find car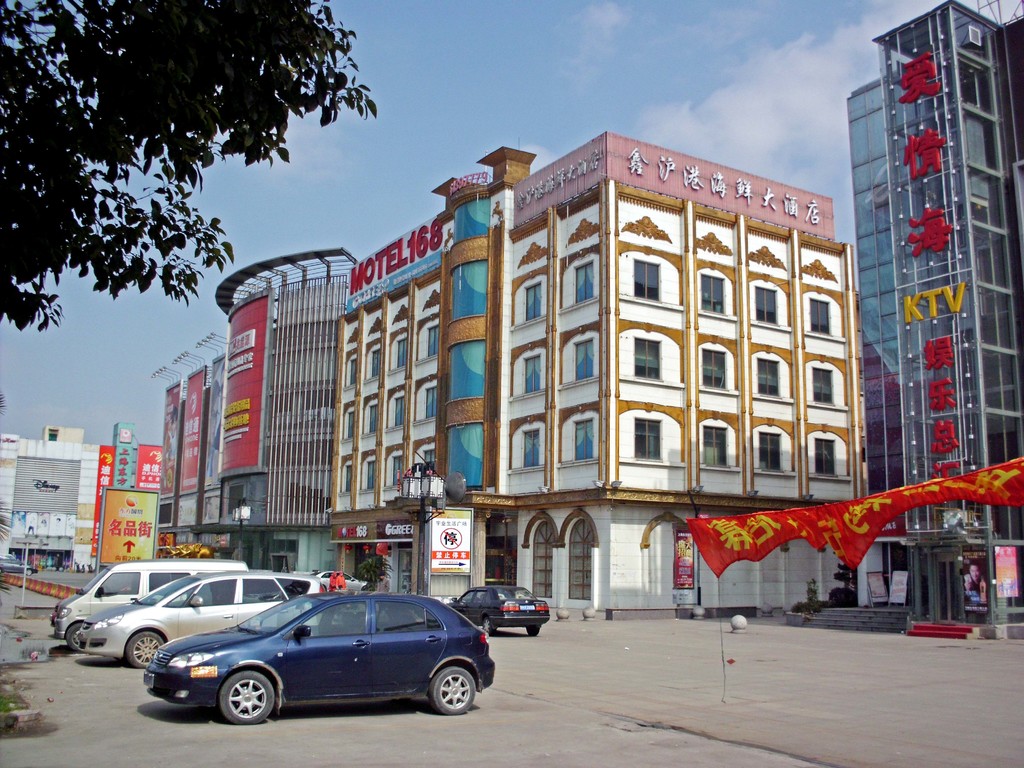
region(138, 587, 484, 732)
